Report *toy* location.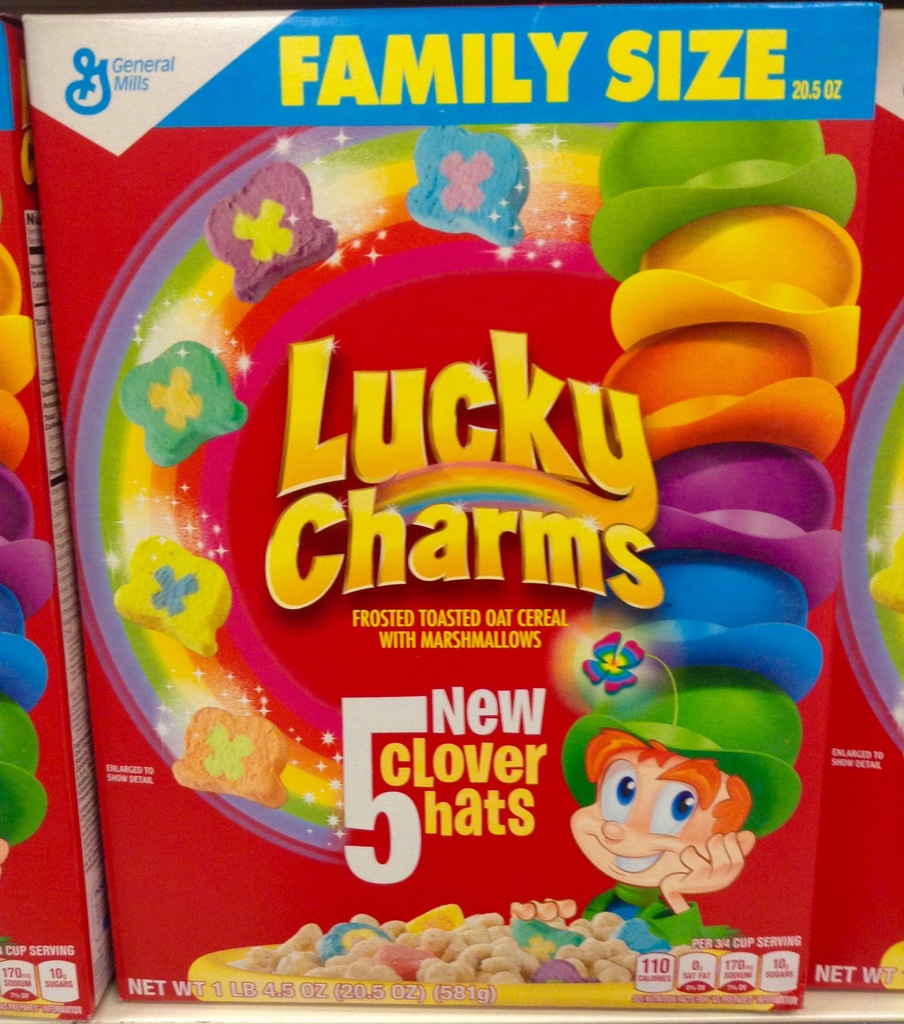
Report: crop(556, 717, 770, 947).
